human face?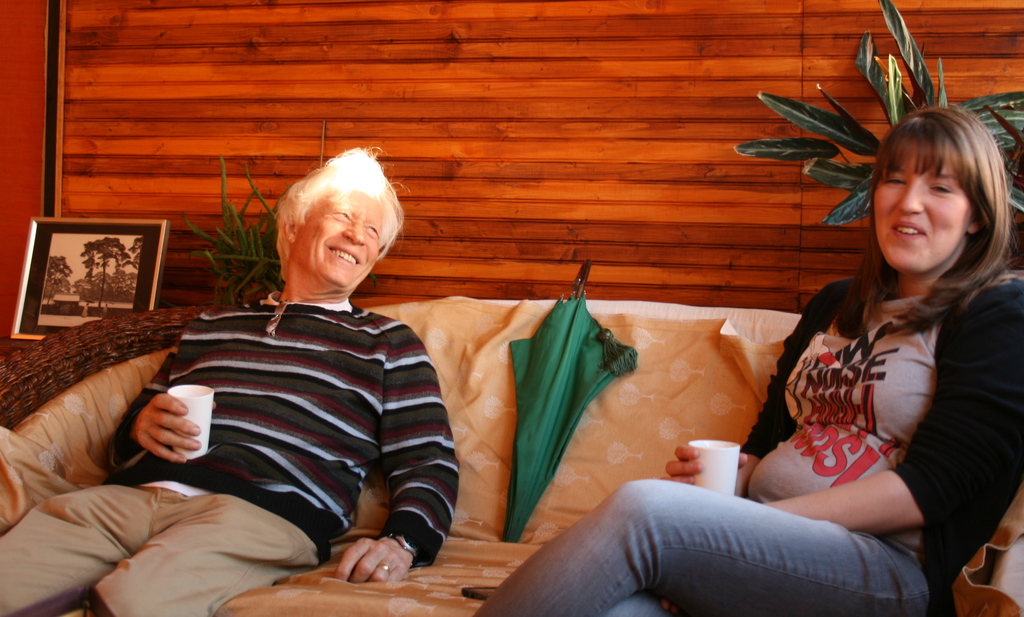
rect(295, 190, 384, 291)
